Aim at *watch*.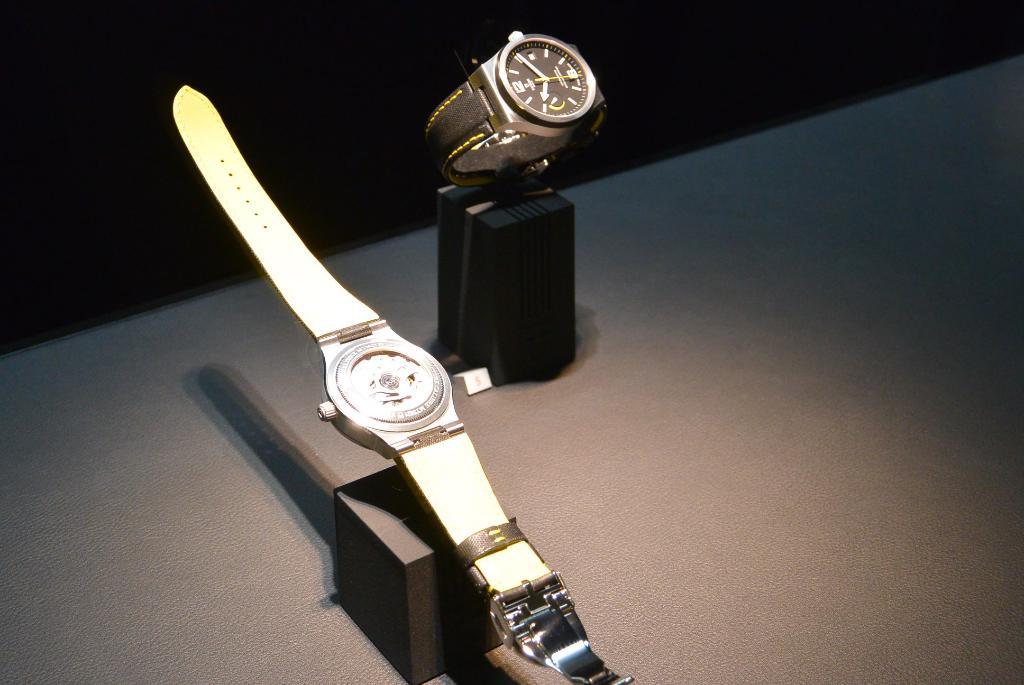
Aimed at 403:23:627:206.
